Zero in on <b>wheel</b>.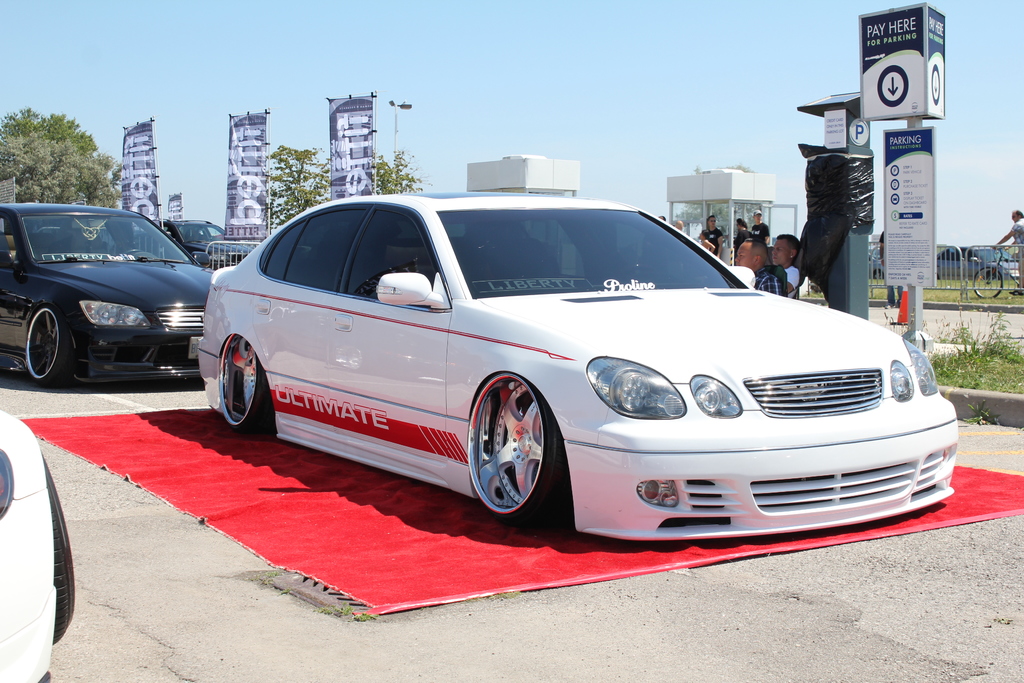
Zeroed in: (left=220, top=338, right=276, bottom=436).
